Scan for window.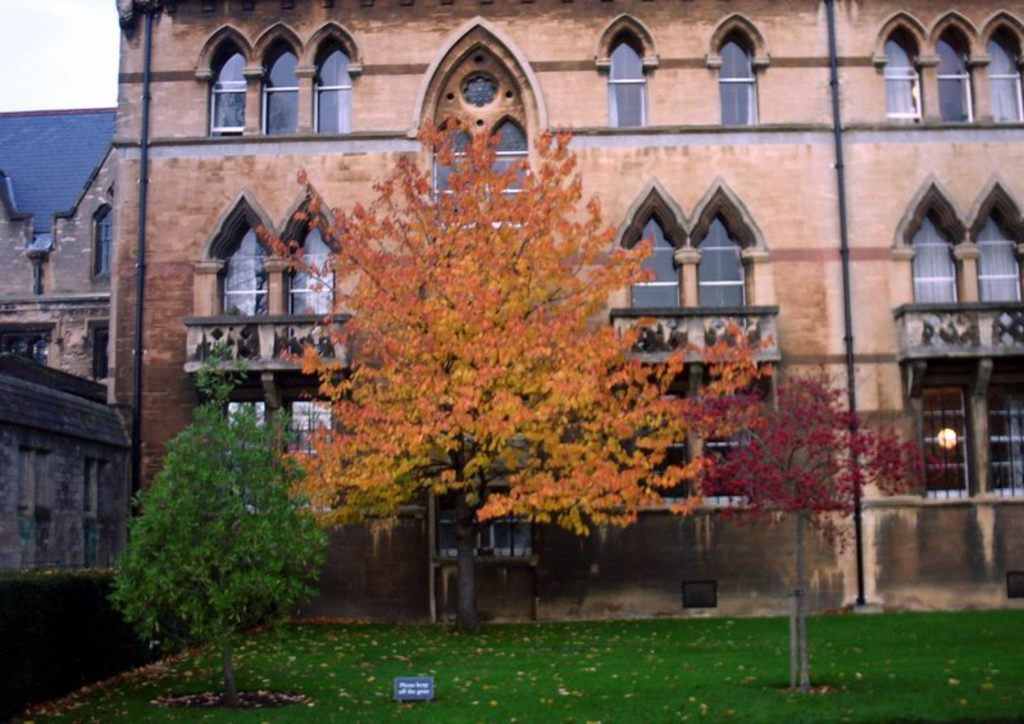
Scan result: bbox(700, 391, 756, 505).
